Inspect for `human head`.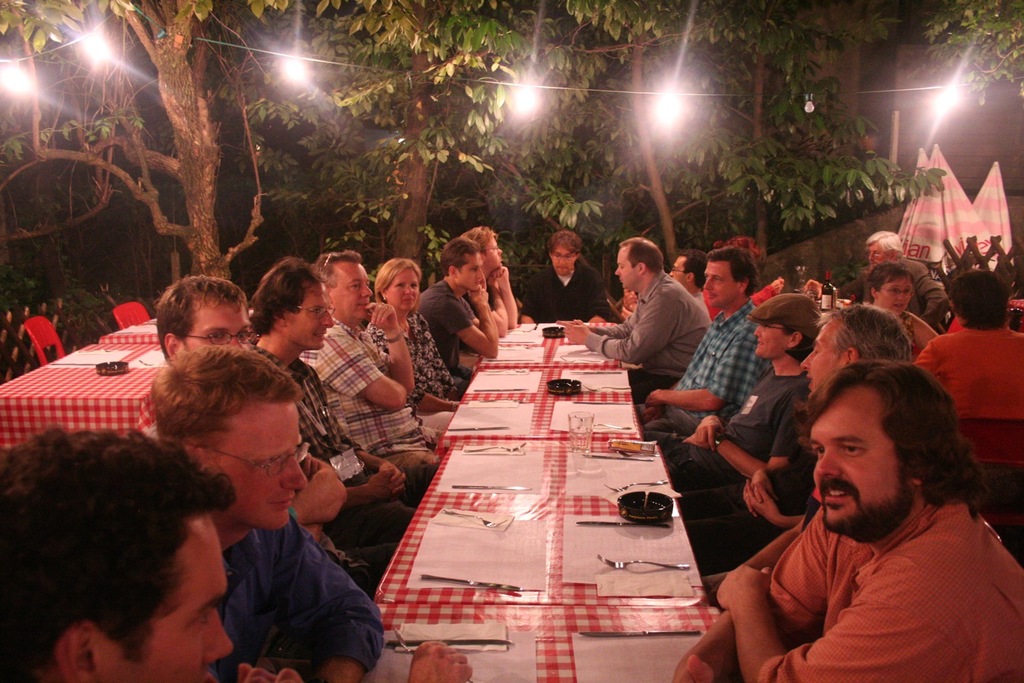
Inspection: BBox(315, 249, 375, 321).
